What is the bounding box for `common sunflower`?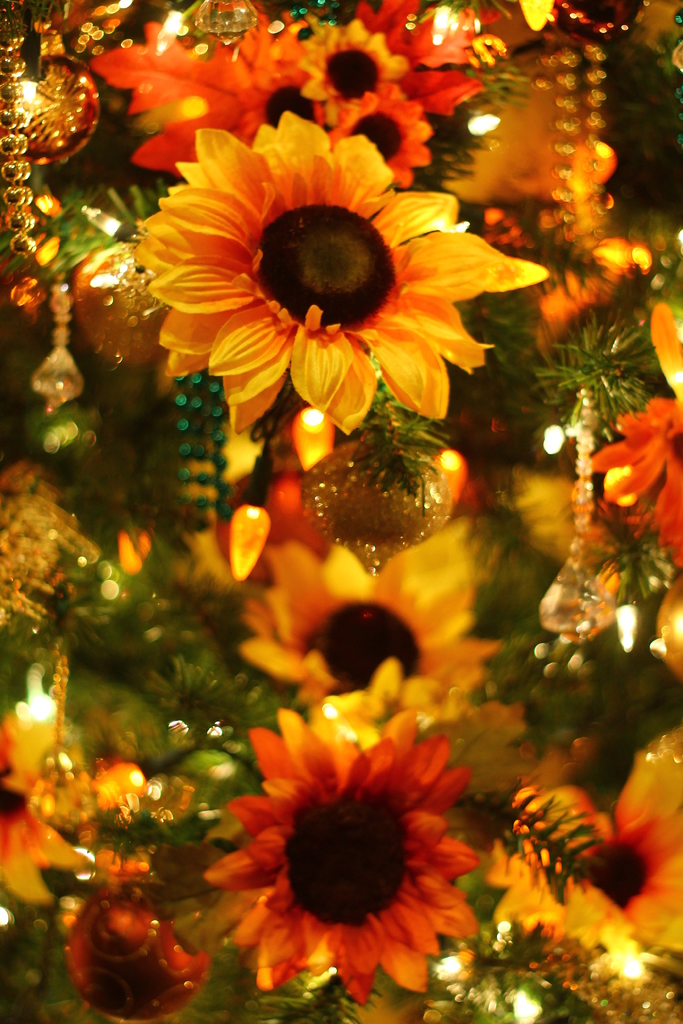
[335, 104, 425, 164].
